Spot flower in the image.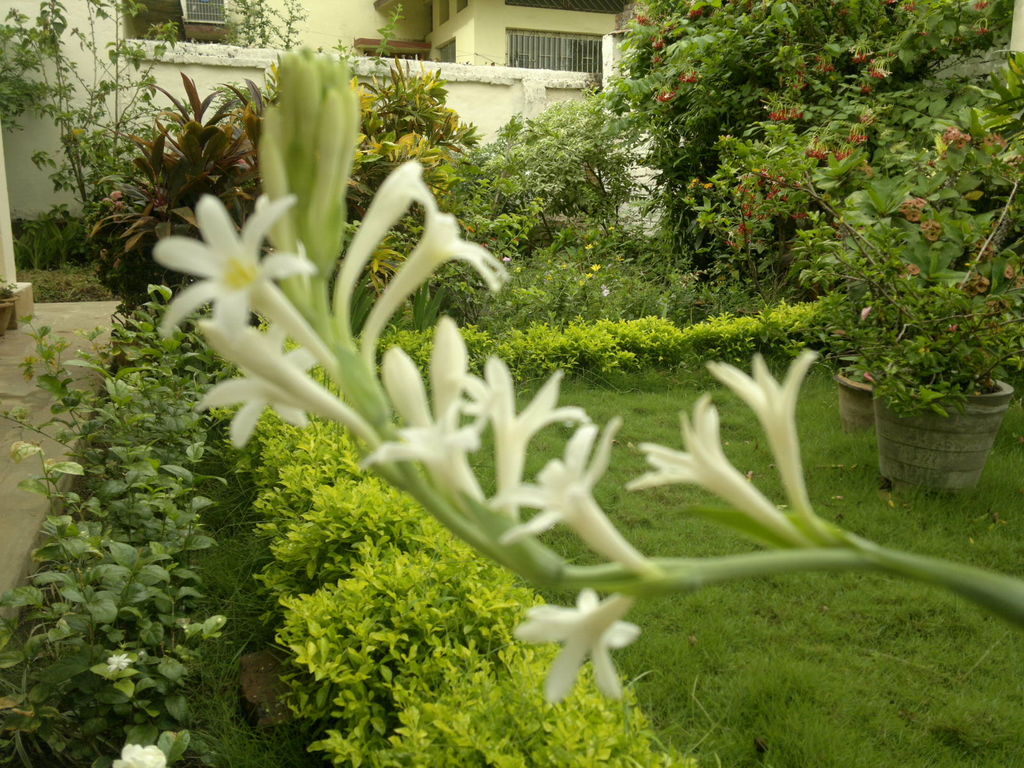
flower found at locate(521, 584, 670, 708).
